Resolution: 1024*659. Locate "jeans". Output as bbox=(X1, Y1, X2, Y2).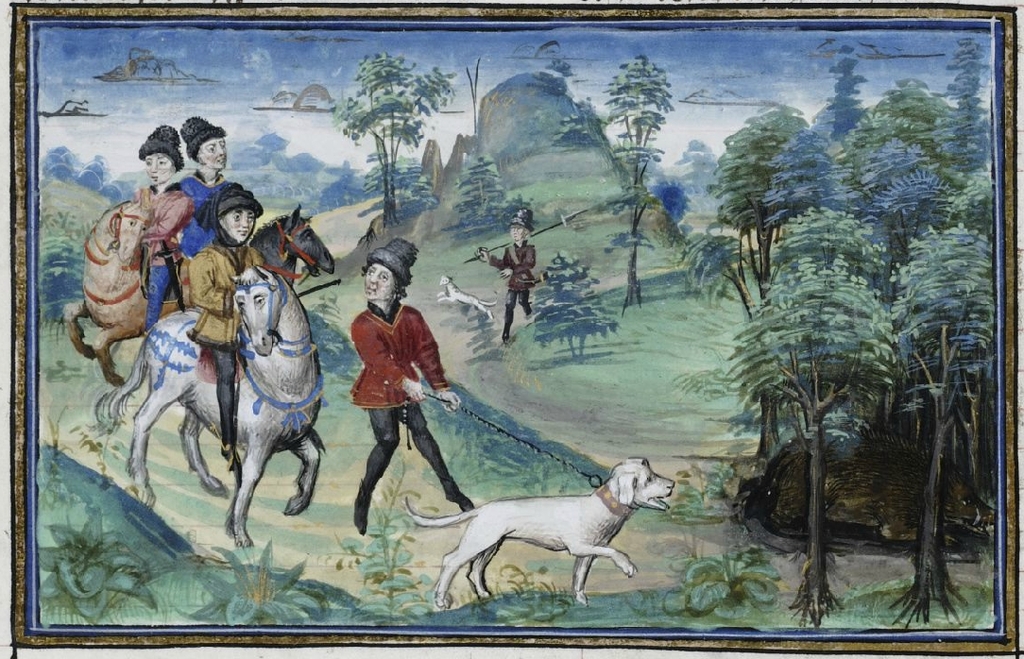
bbox=(347, 401, 468, 531).
